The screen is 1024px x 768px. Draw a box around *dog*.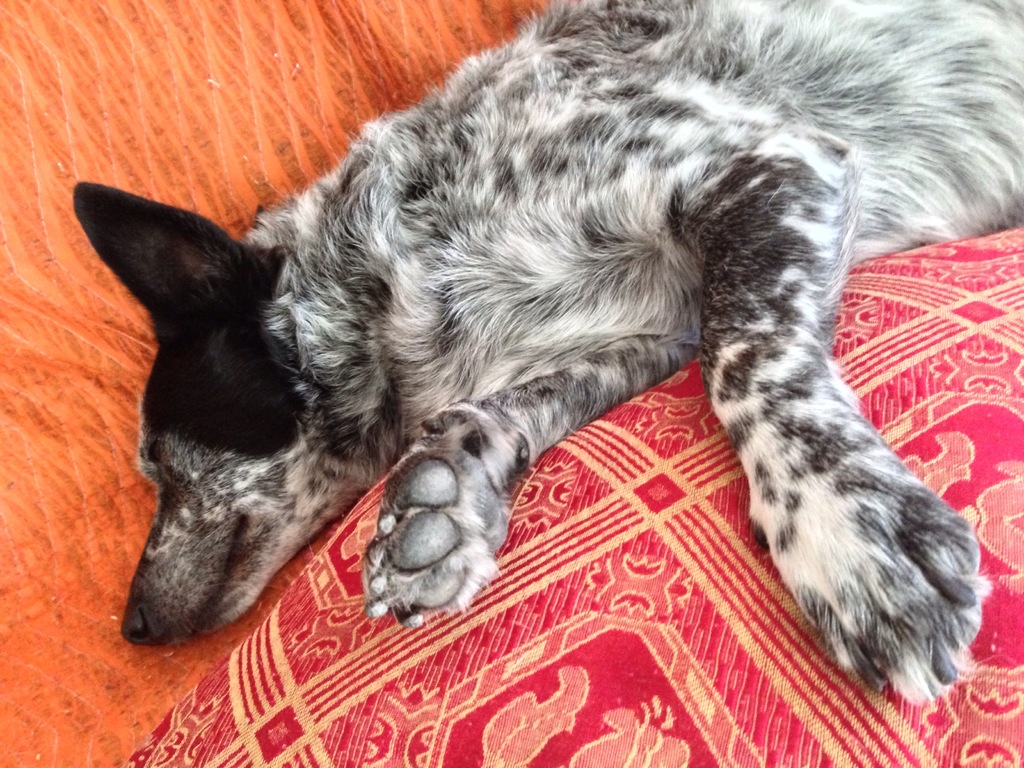
x1=75 y1=0 x2=1023 y2=706.
